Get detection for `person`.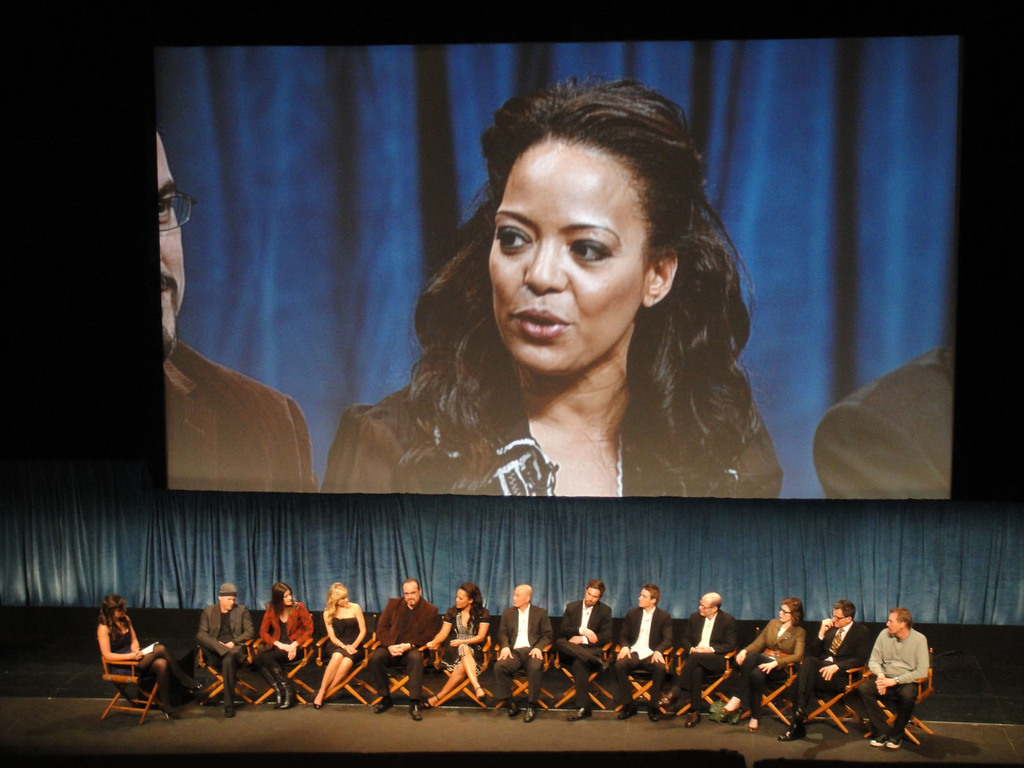
Detection: (x1=370, y1=576, x2=443, y2=720).
